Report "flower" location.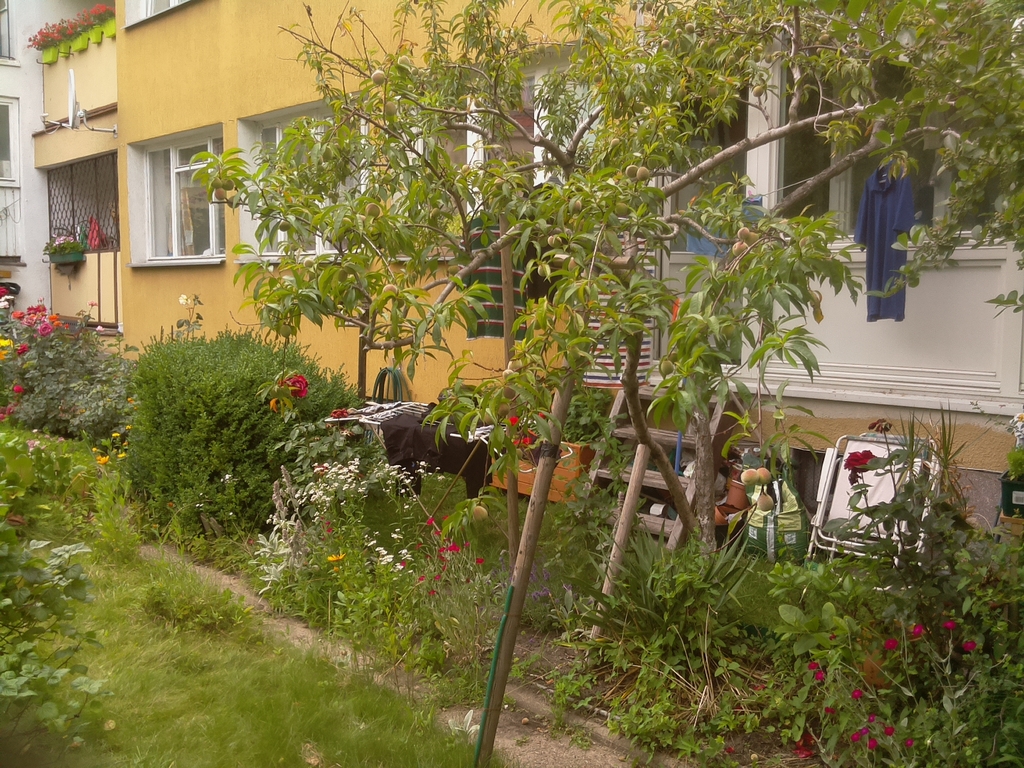
Report: BBox(910, 623, 922, 638).
